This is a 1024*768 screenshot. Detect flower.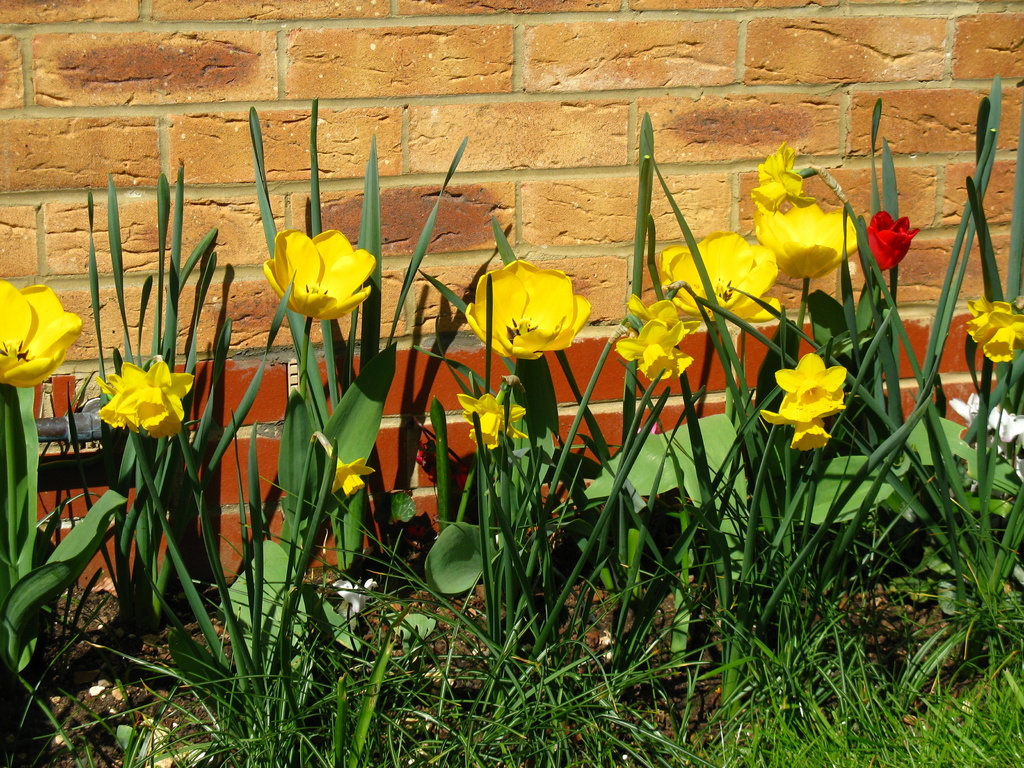
bbox(458, 388, 524, 452).
